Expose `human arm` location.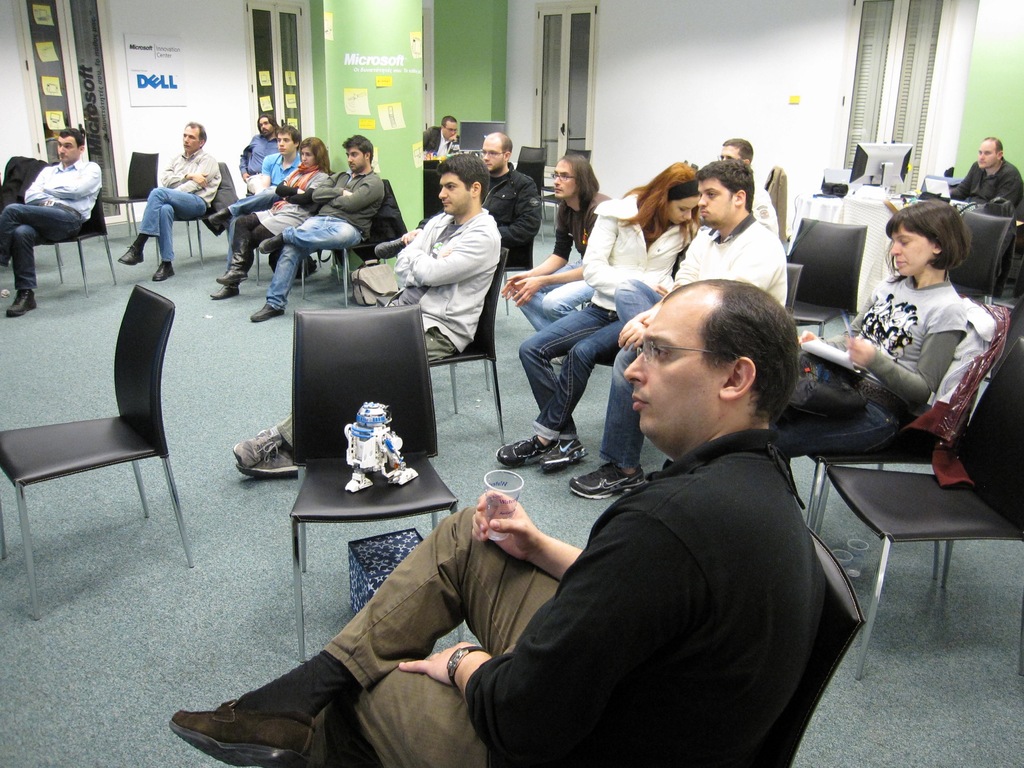
Exposed at [left=239, top=134, right=257, bottom=183].
